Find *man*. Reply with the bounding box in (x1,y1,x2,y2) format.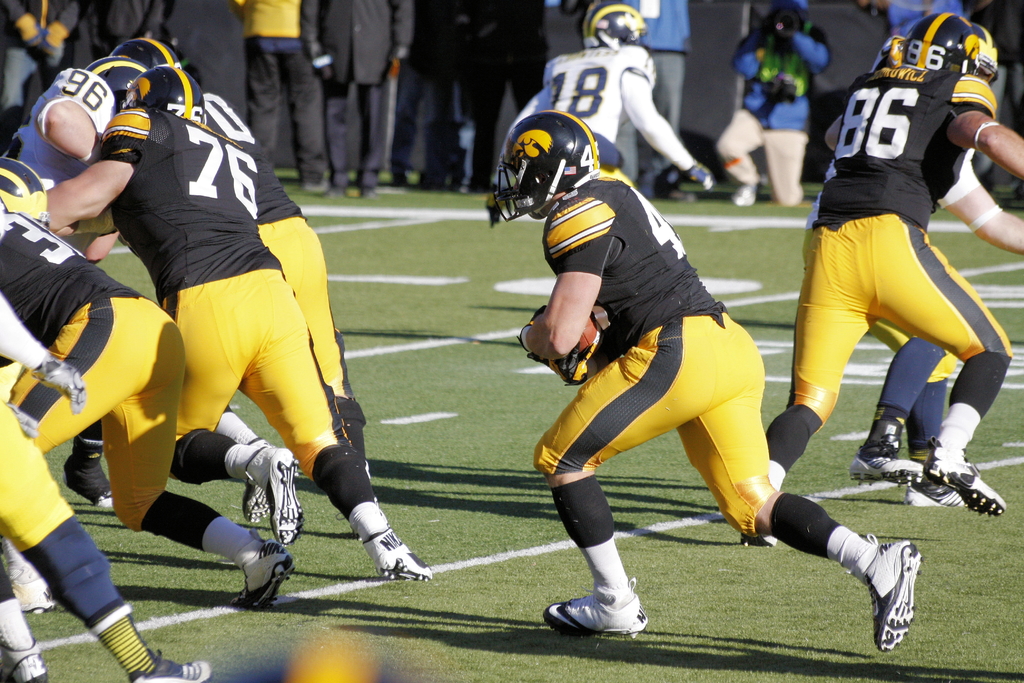
(0,292,218,682).
